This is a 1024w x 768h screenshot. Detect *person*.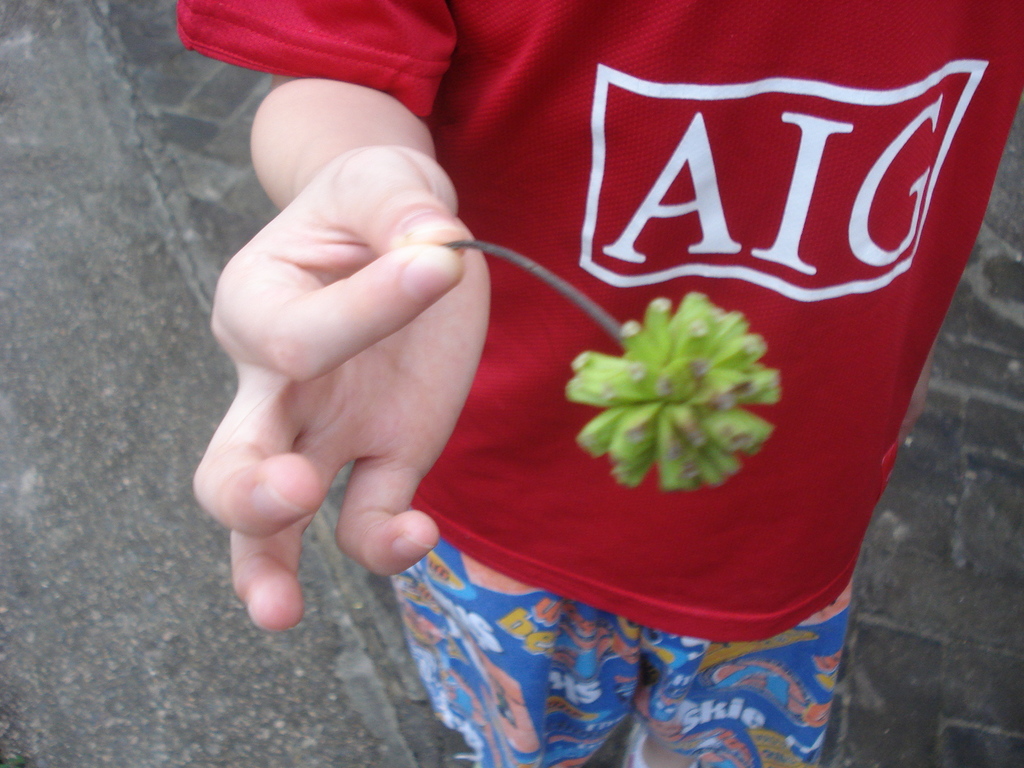
<region>168, 0, 1023, 767</region>.
